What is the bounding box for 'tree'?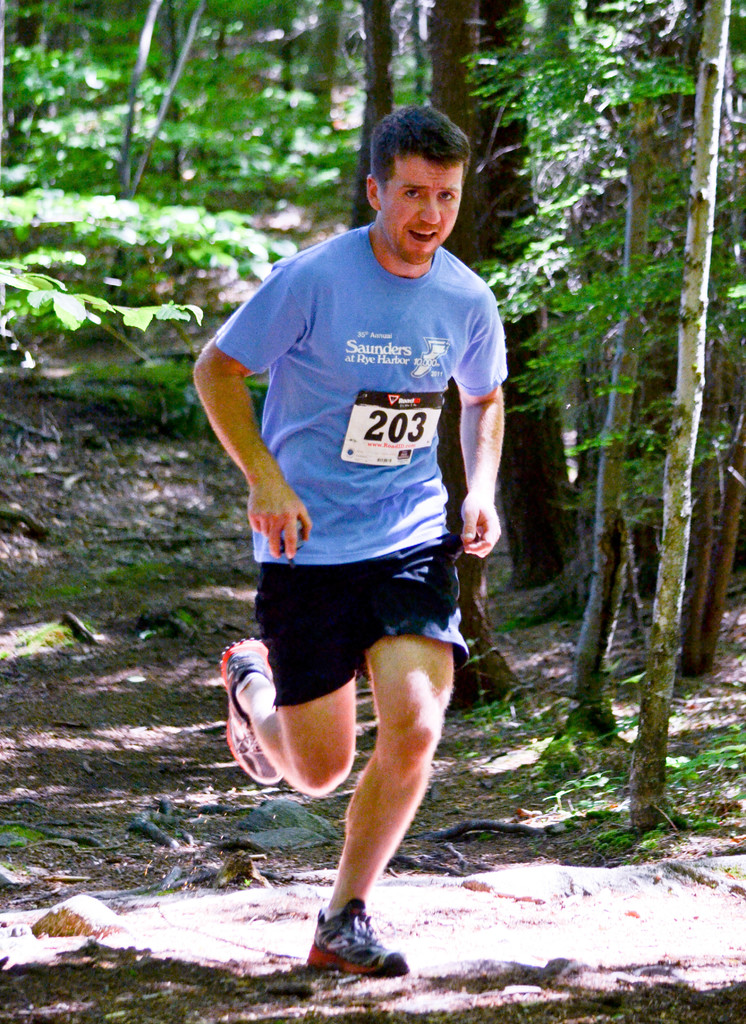
x1=628, y1=0, x2=728, y2=829.
